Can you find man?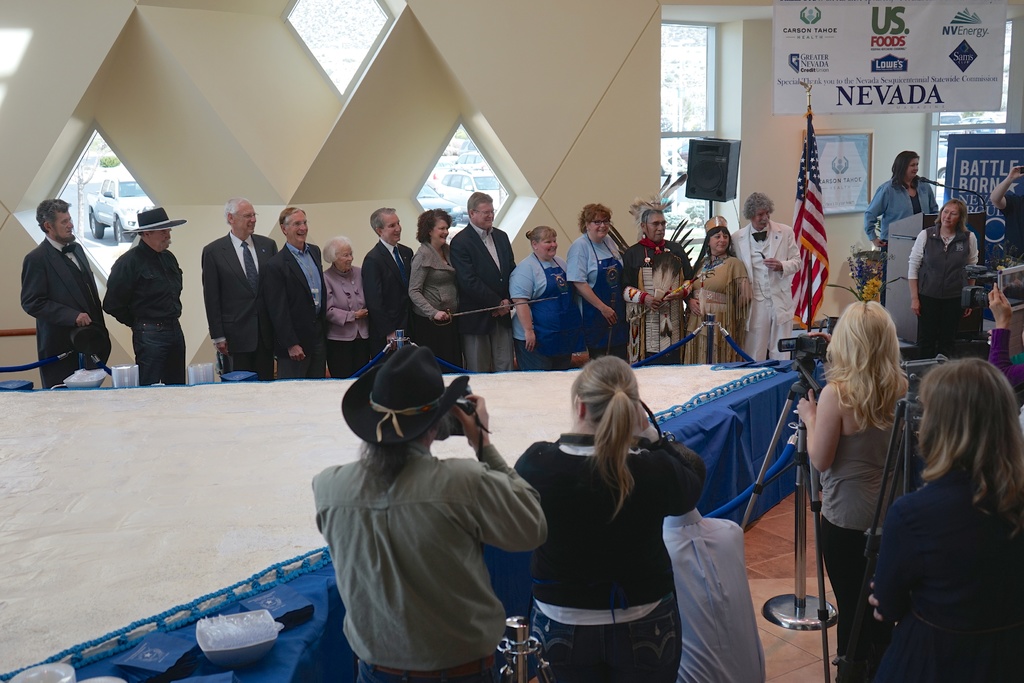
Yes, bounding box: pyautogui.locateOnScreen(18, 185, 98, 399).
